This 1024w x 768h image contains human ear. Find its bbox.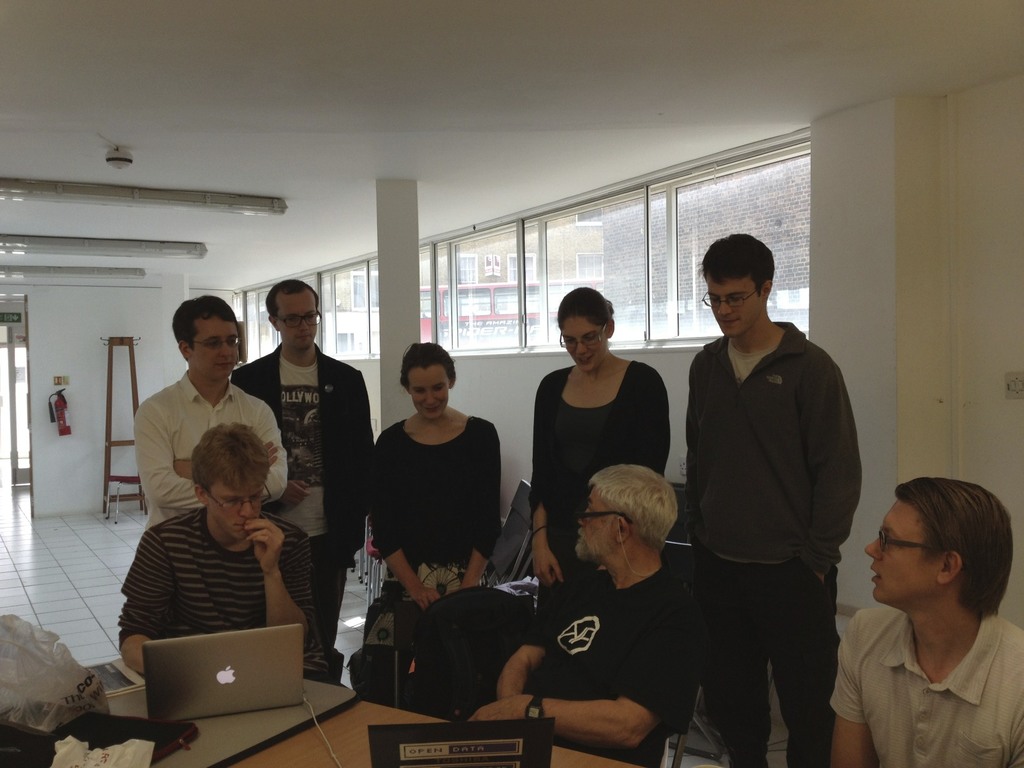
<bbox>764, 278, 775, 298</bbox>.
